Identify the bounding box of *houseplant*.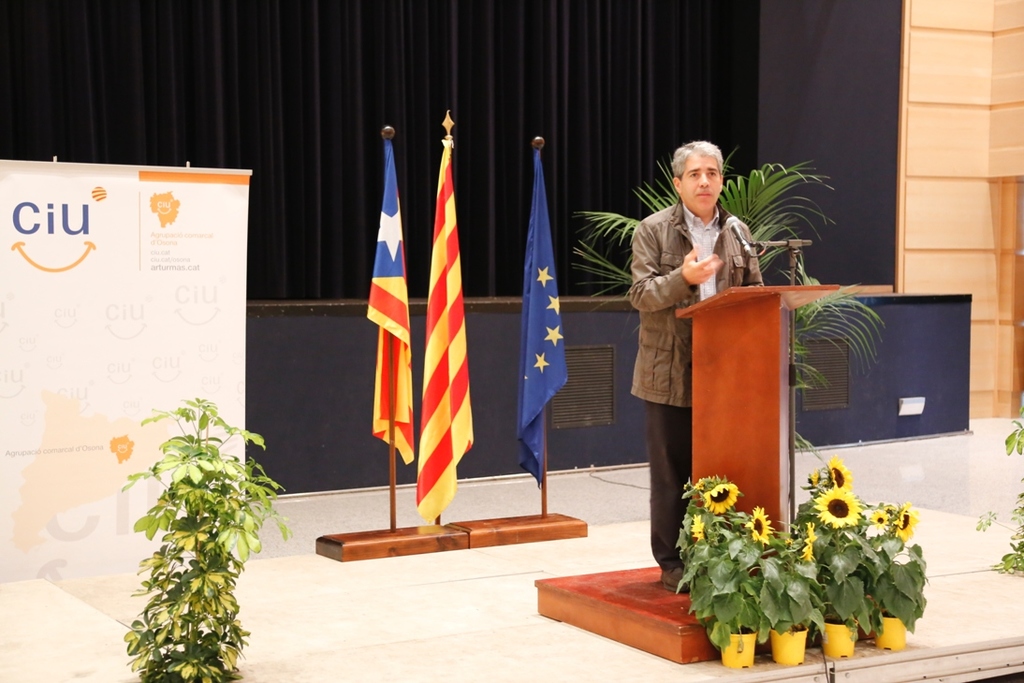
box=[680, 476, 757, 658].
